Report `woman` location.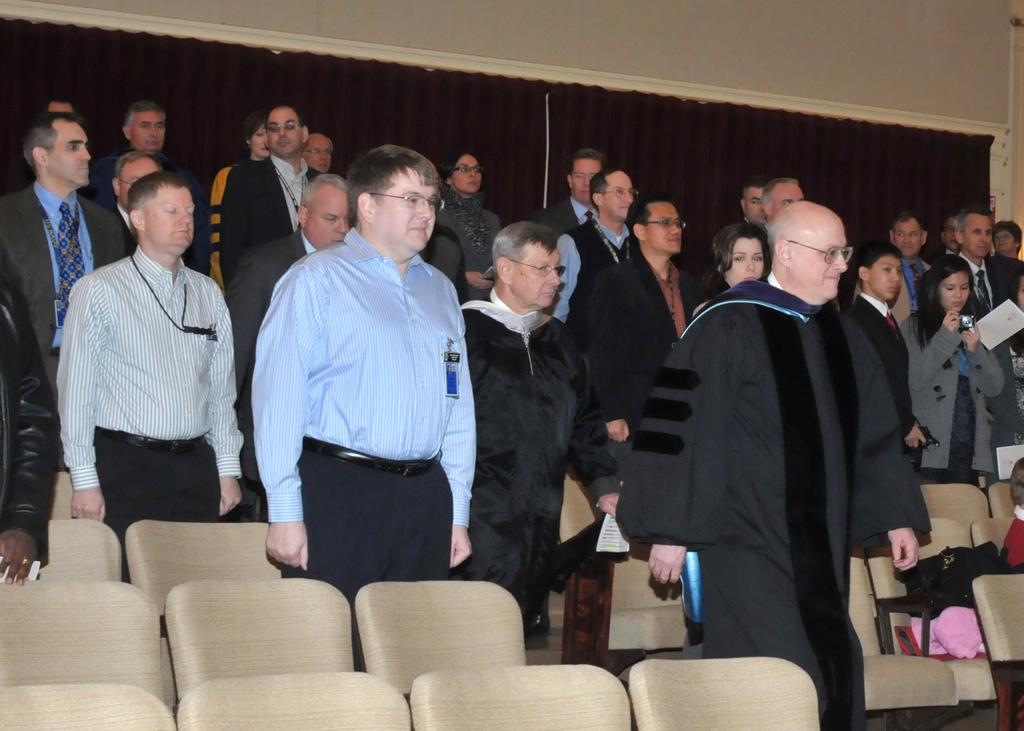
Report: <box>203,112,274,289</box>.
